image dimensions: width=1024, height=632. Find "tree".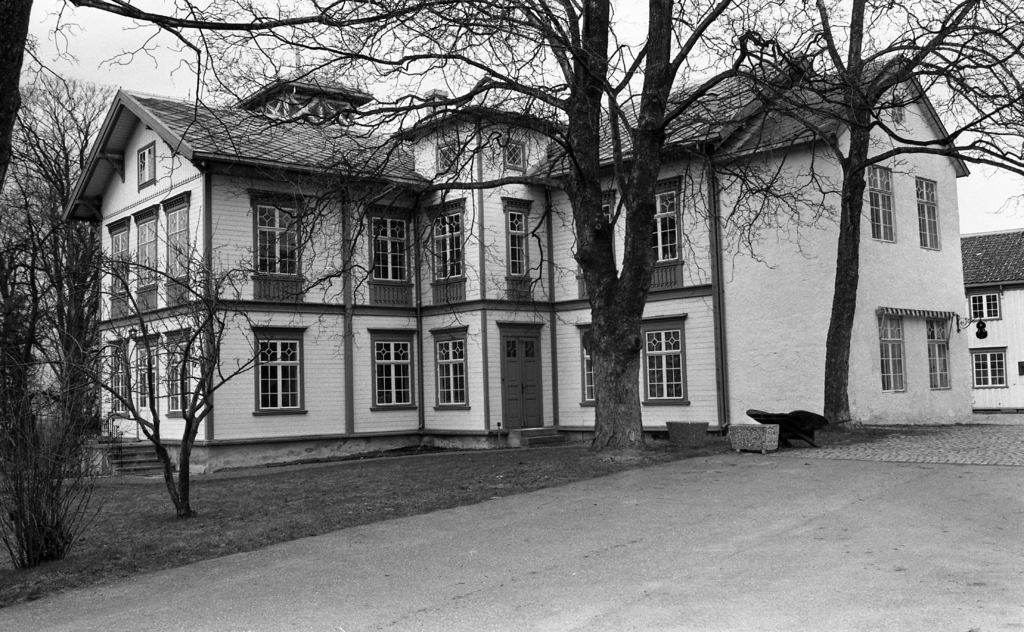
l=0, t=0, r=1023, b=568.
